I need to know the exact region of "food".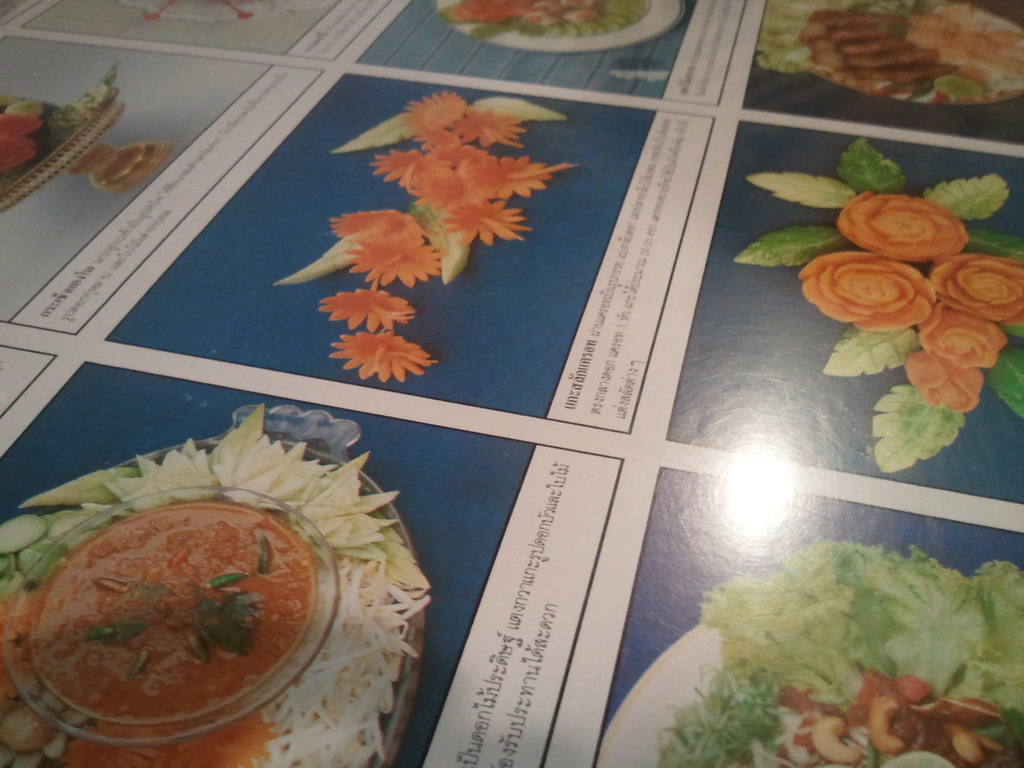
Region: Rect(755, 0, 1023, 76).
